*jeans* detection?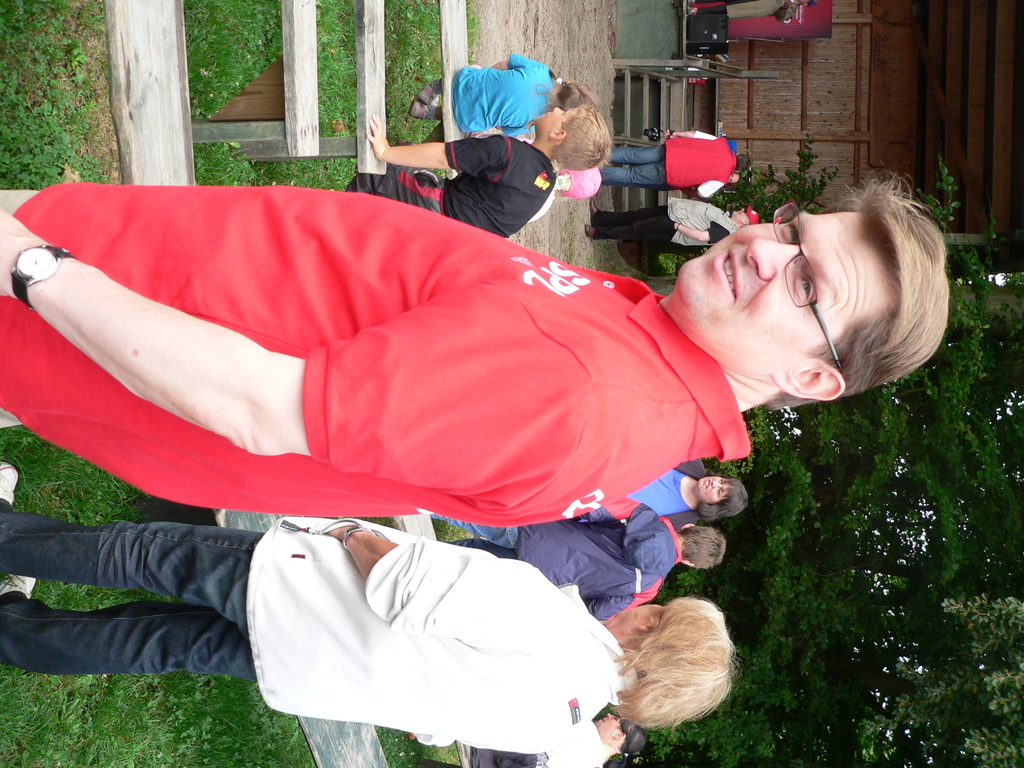
<region>600, 141, 660, 186</region>
